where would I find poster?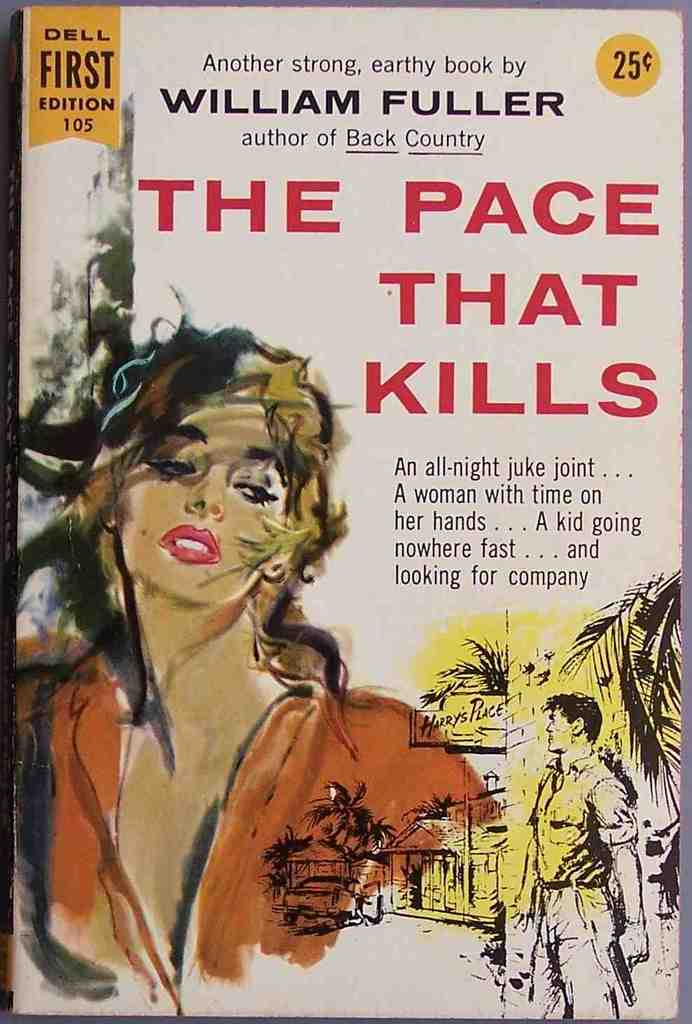
At [left=0, top=6, right=690, bottom=1023].
